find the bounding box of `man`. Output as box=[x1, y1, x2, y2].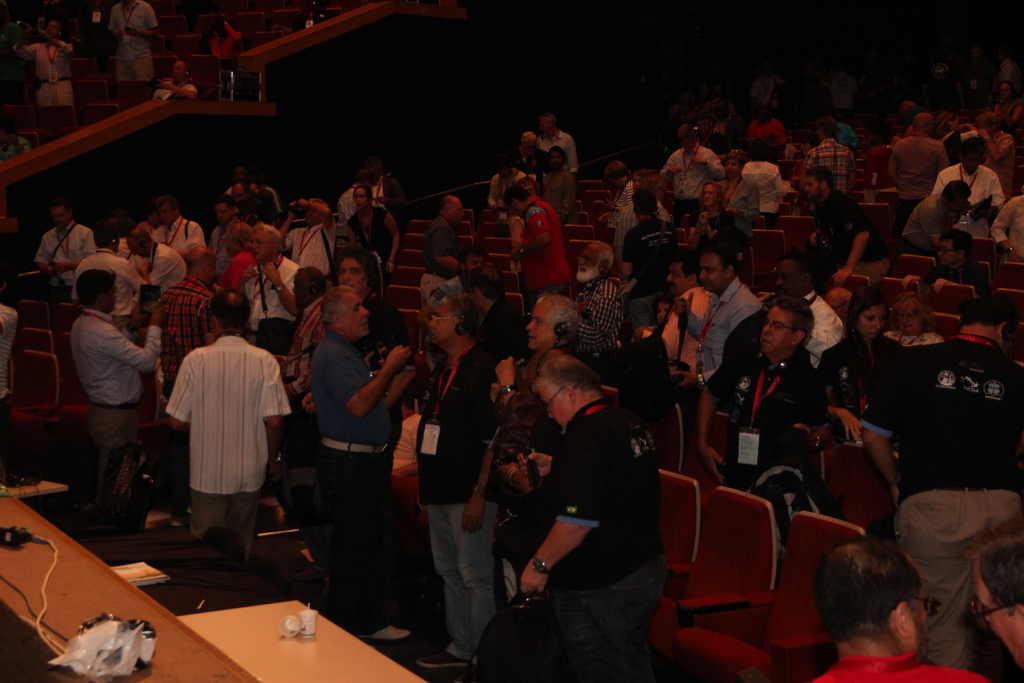
box=[916, 226, 984, 292].
